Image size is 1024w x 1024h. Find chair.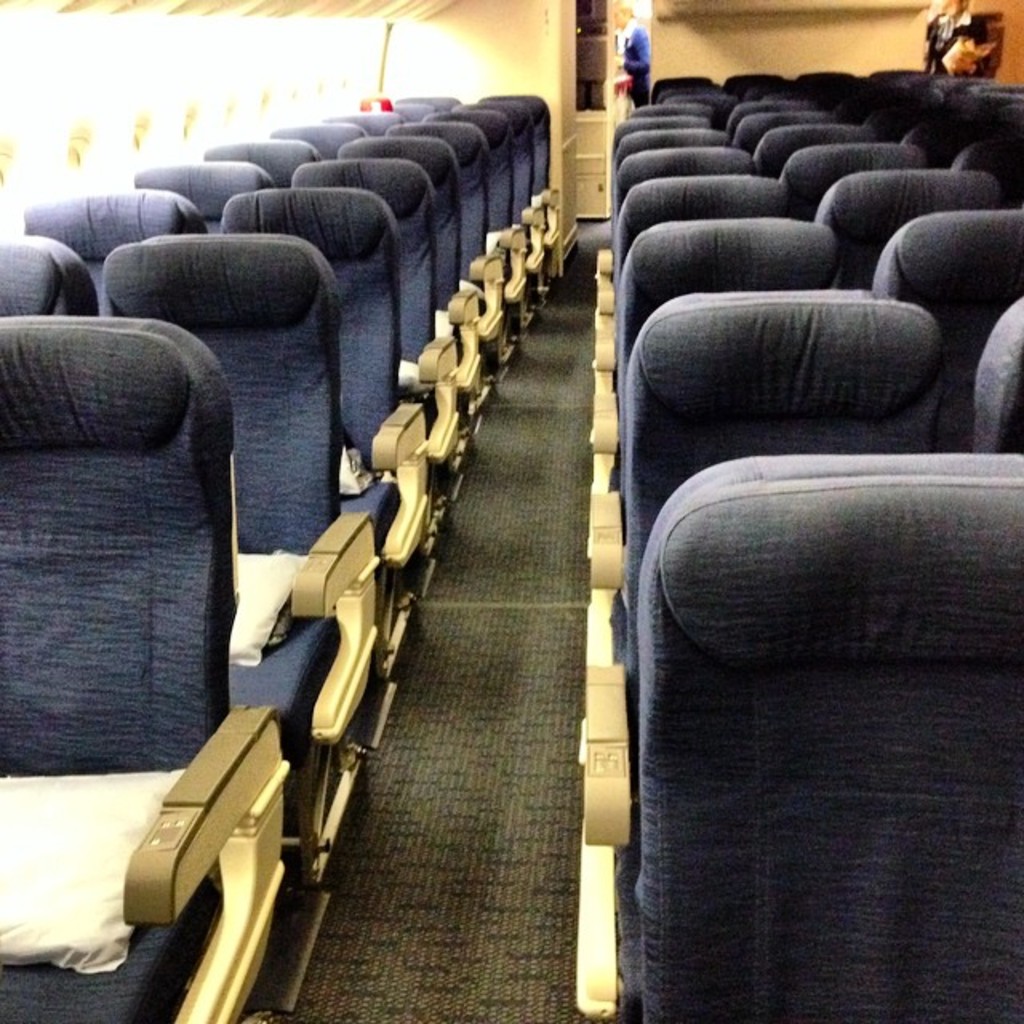
region(859, 197, 1022, 381).
